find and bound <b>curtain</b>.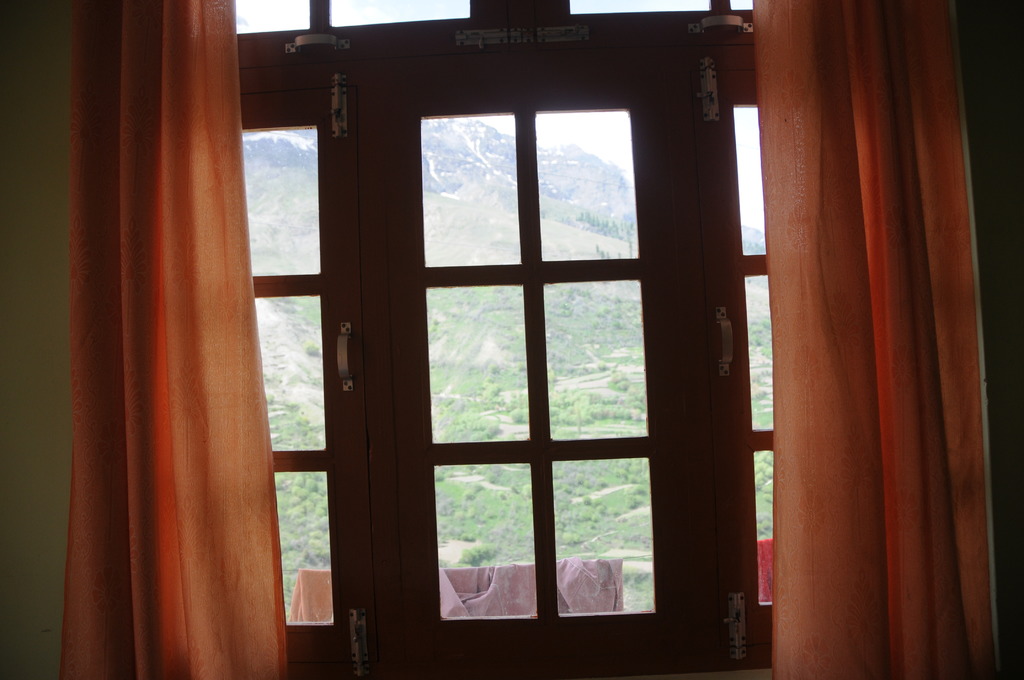
Bound: x1=749, y1=22, x2=1000, y2=679.
